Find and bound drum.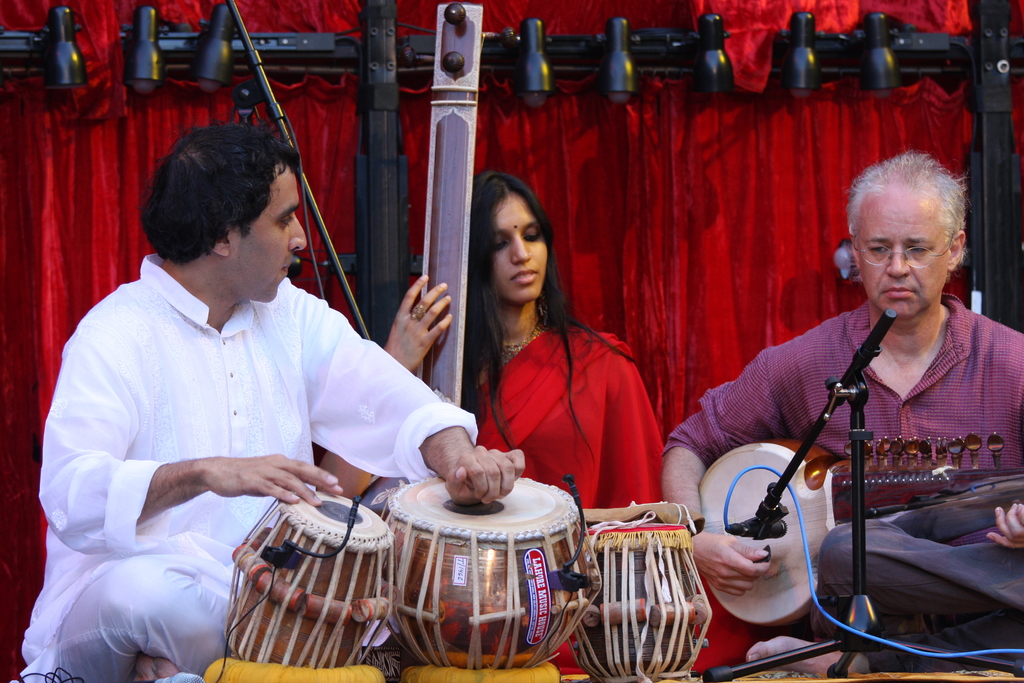
Bound: 566 520 711 682.
